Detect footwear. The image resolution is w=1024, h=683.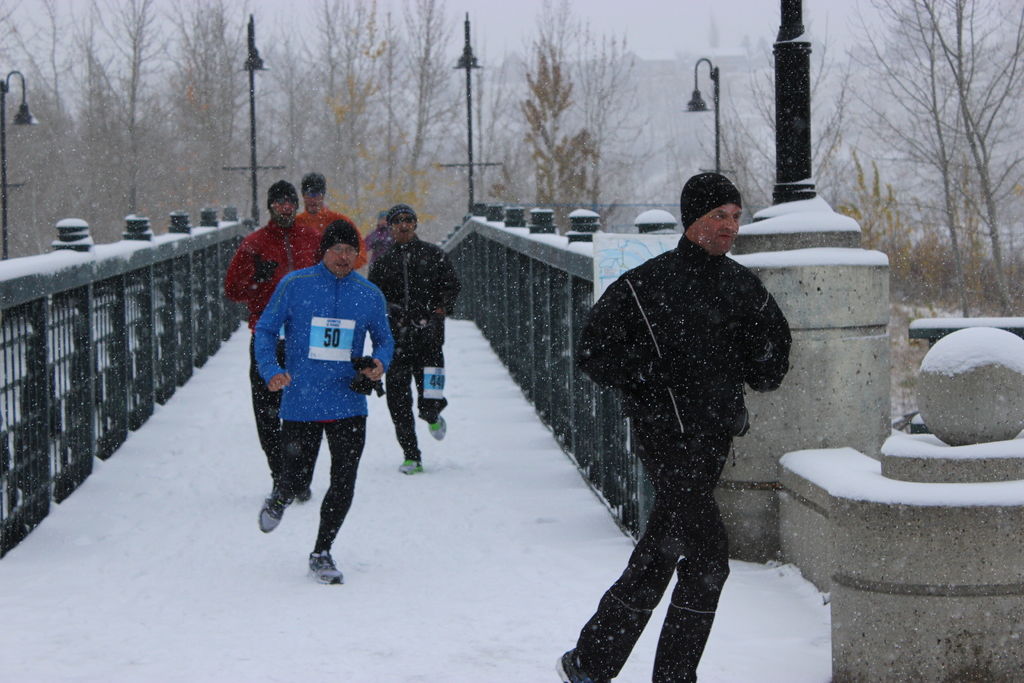
[302,554,342,583].
